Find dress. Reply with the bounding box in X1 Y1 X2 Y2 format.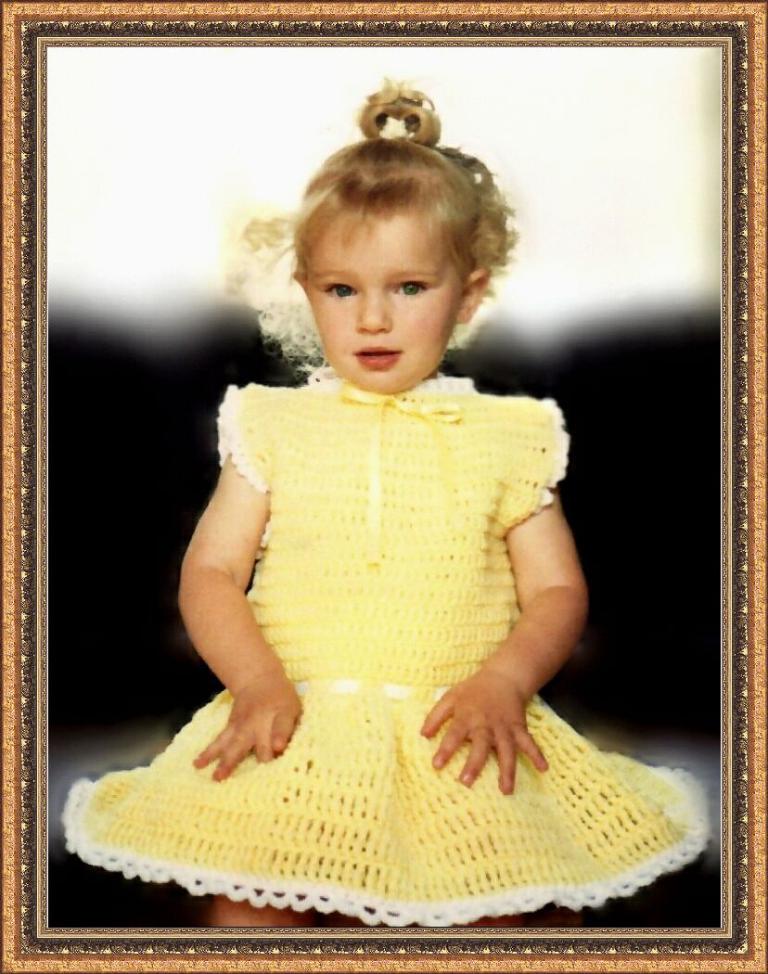
57 359 724 907.
